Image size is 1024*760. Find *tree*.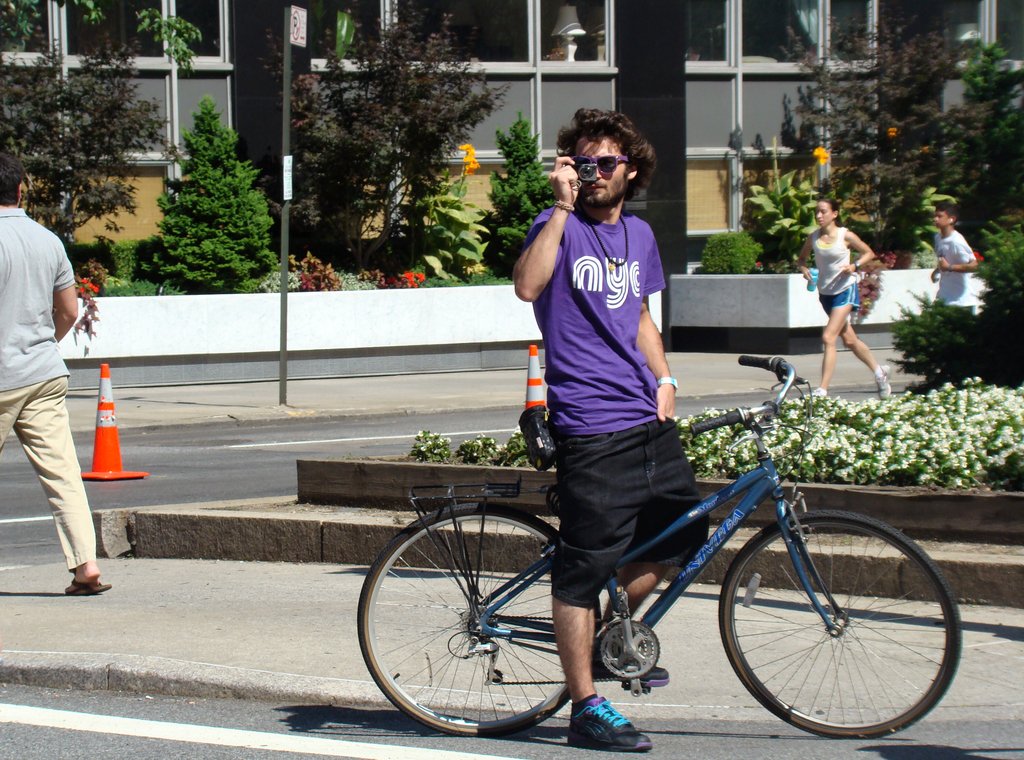
{"x1": 14, "y1": 43, "x2": 161, "y2": 250}.
